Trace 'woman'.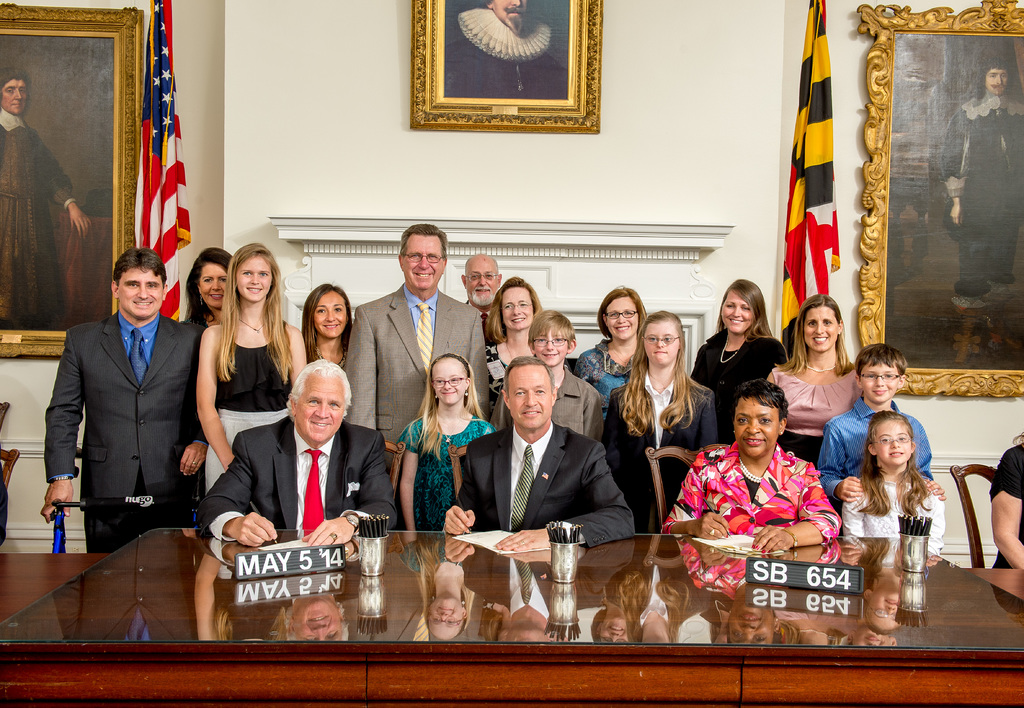
Traced to pyautogui.locateOnScreen(844, 408, 957, 618).
